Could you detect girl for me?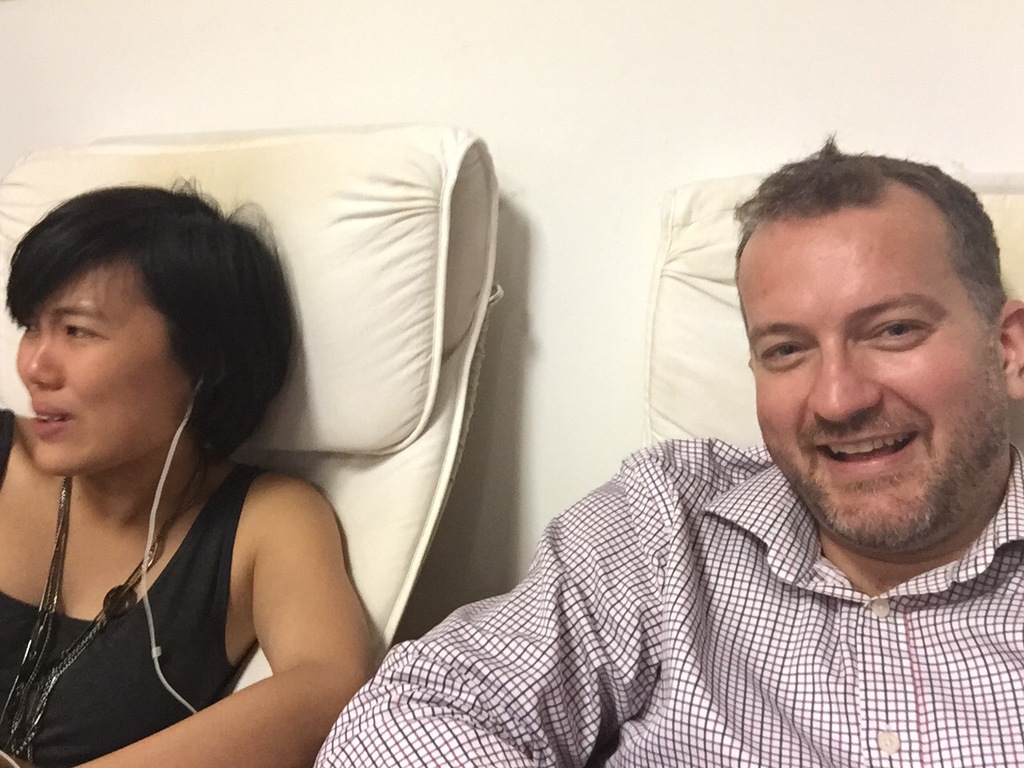
Detection result: region(0, 170, 379, 767).
